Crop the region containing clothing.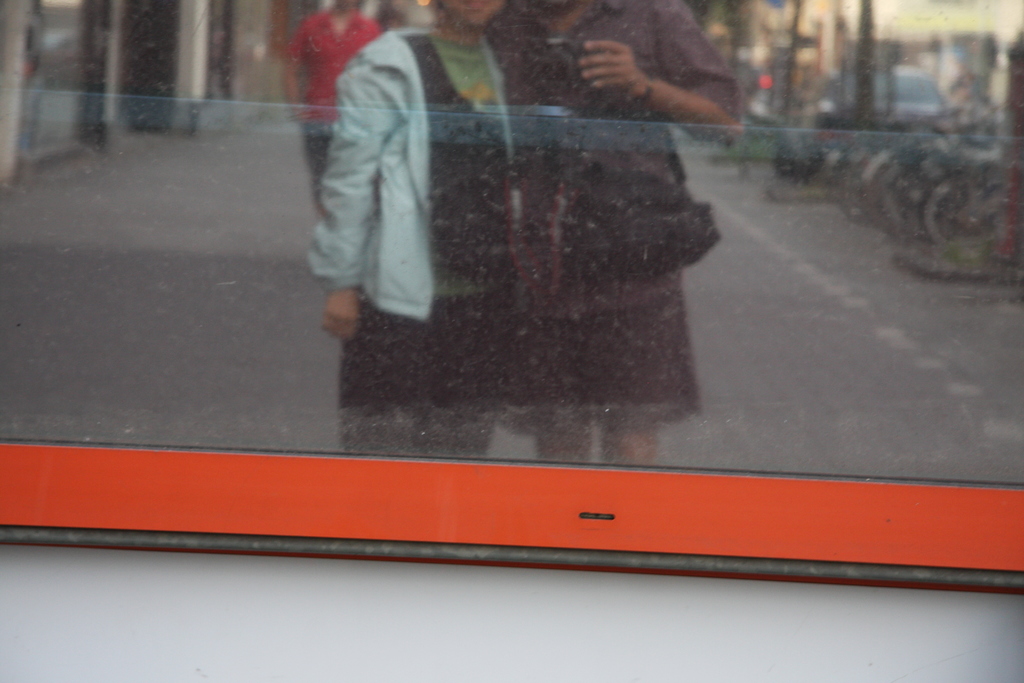
Crop region: region(484, 0, 741, 432).
